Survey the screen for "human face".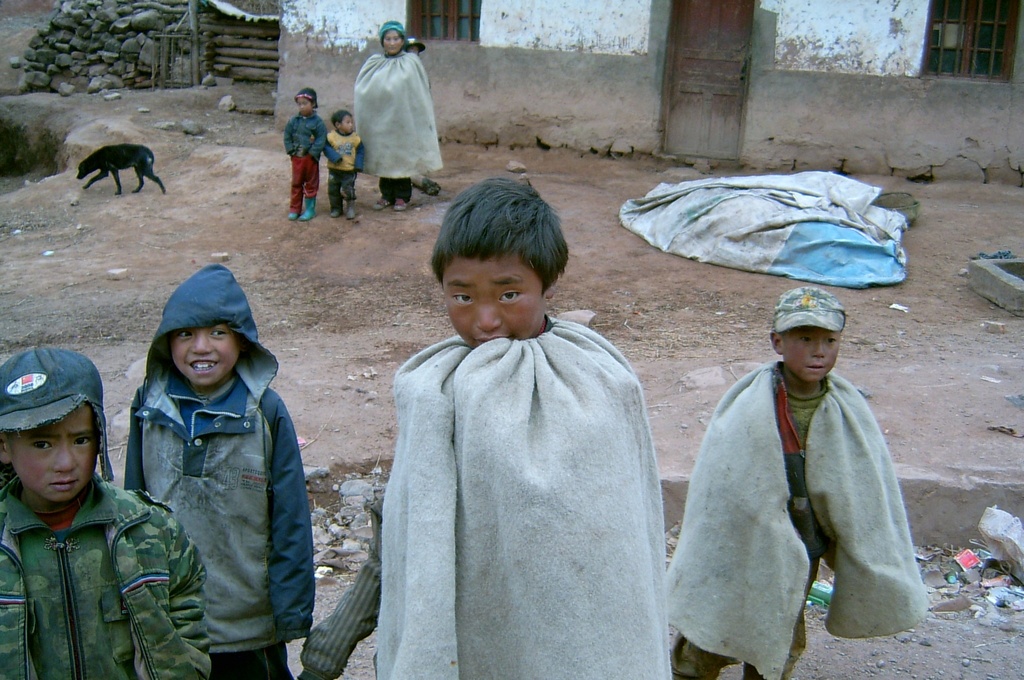
Survey found: 442/261/547/344.
